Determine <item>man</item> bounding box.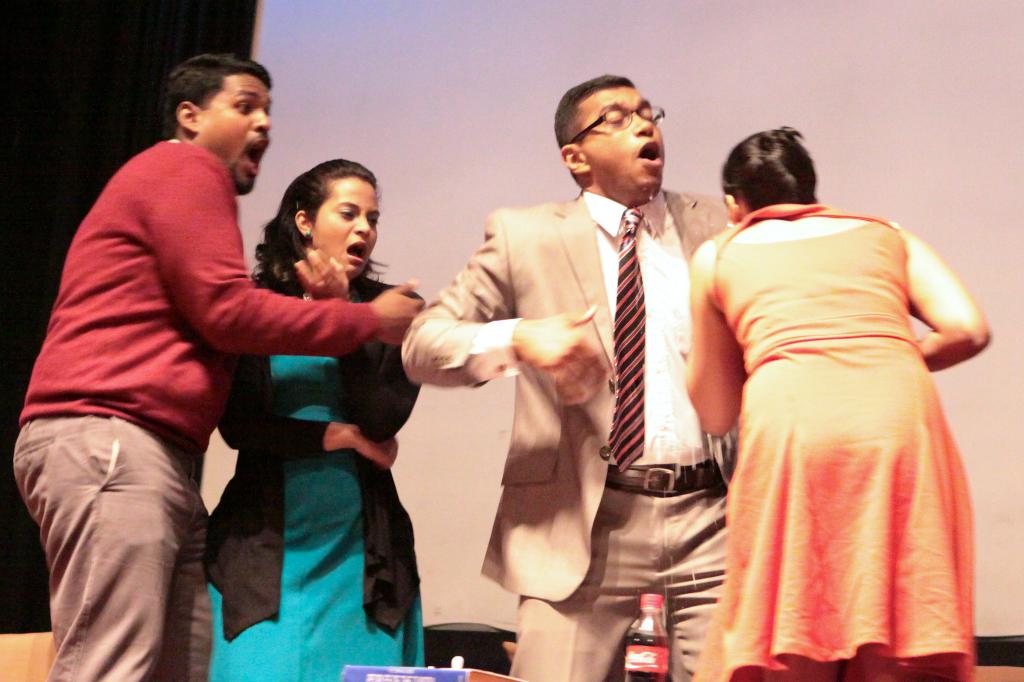
Determined: locate(13, 52, 425, 681).
